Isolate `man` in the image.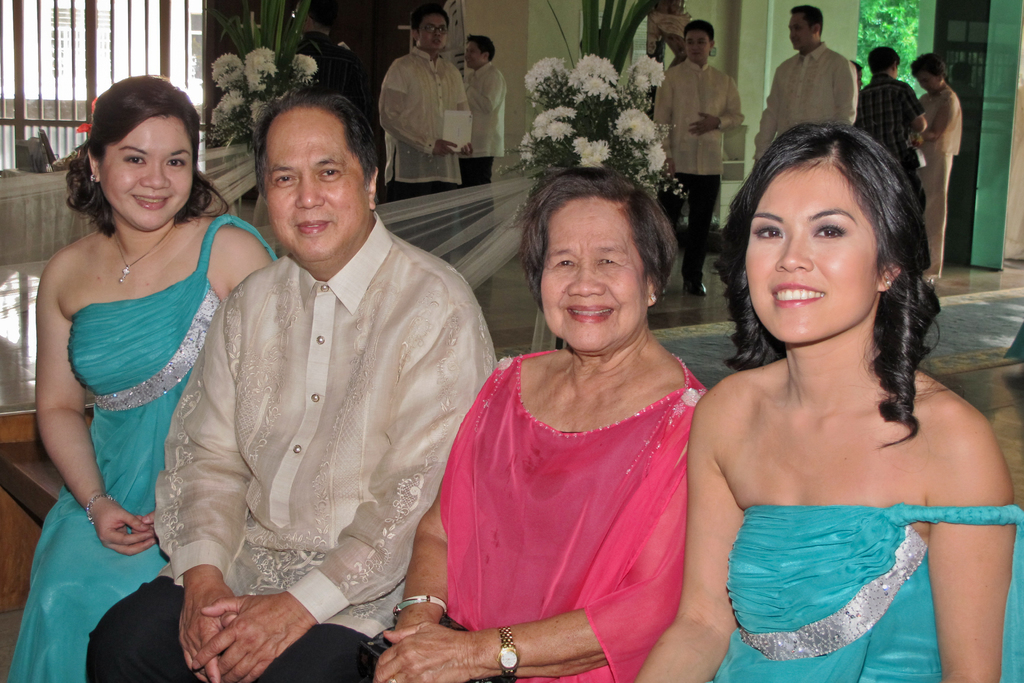
Isolated region: locate(364, 26, 504, 176).
